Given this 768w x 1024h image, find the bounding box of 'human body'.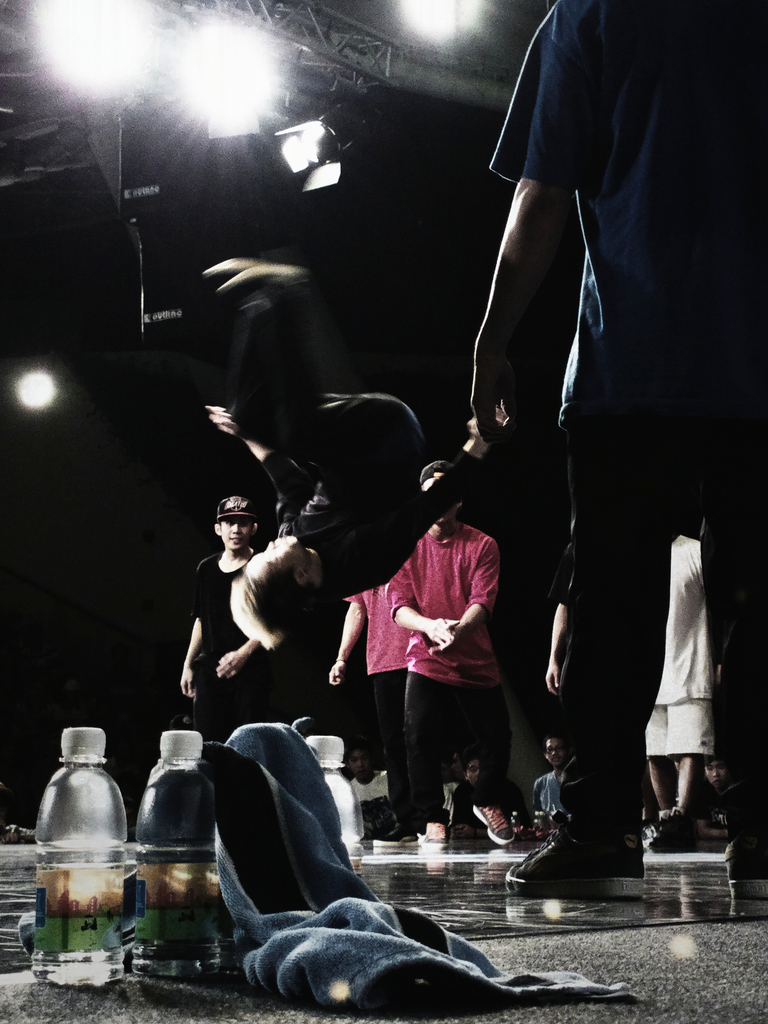
[x1=455, y1=746, x2=525, y2=833].
